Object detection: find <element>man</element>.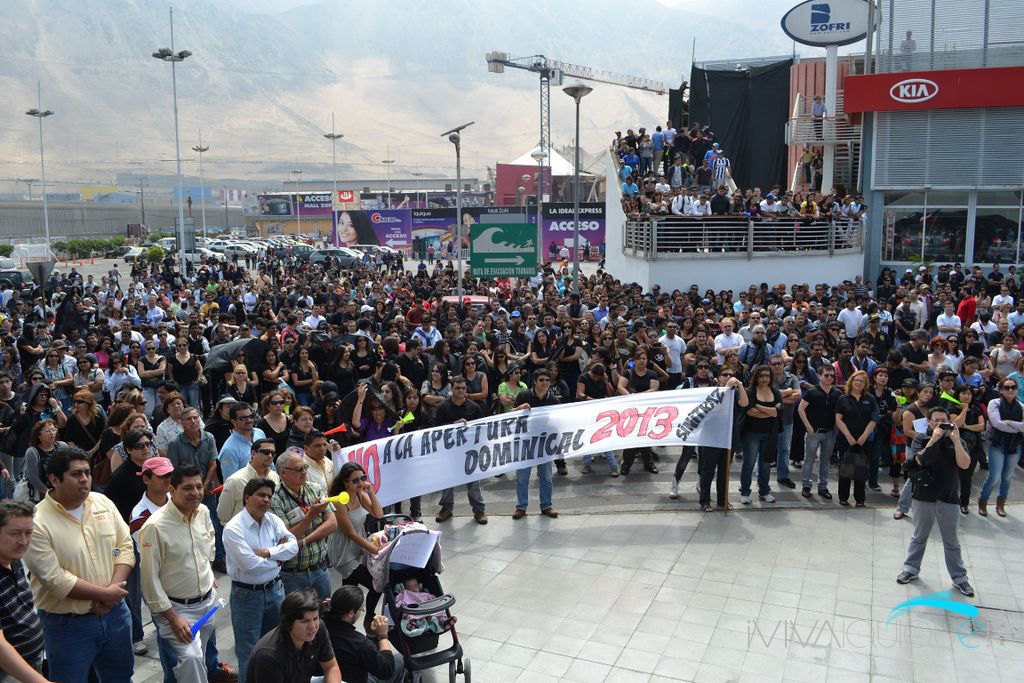
130:456:180:656.
